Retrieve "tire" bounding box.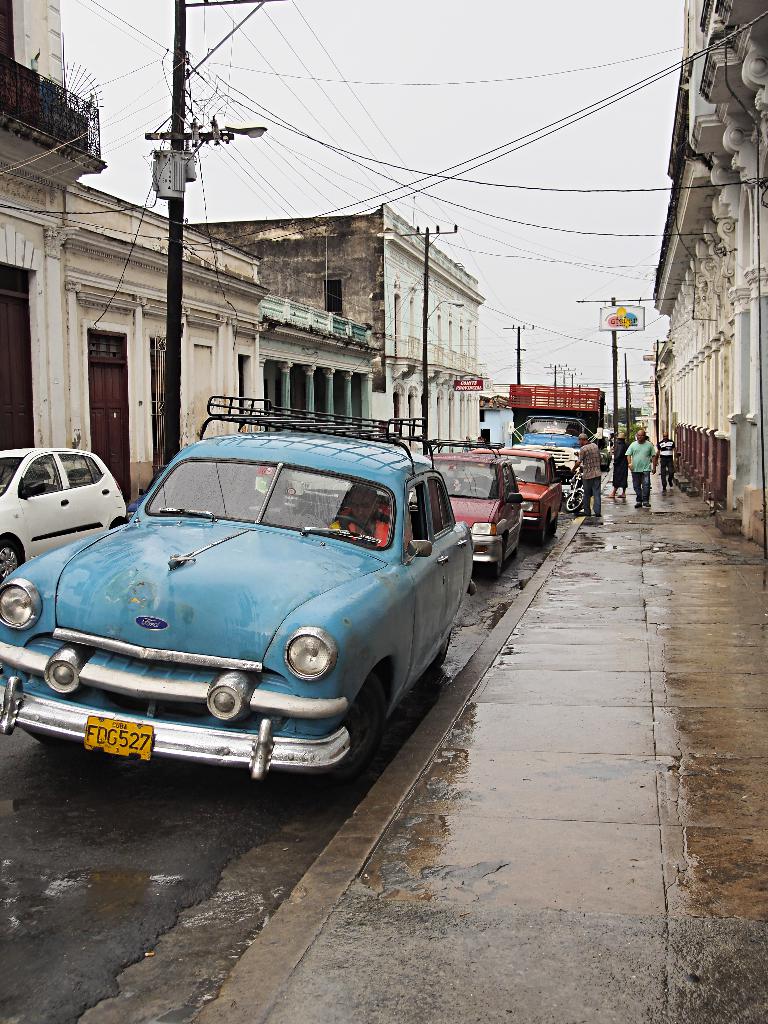
Bounding box: (438,630,454,663).
